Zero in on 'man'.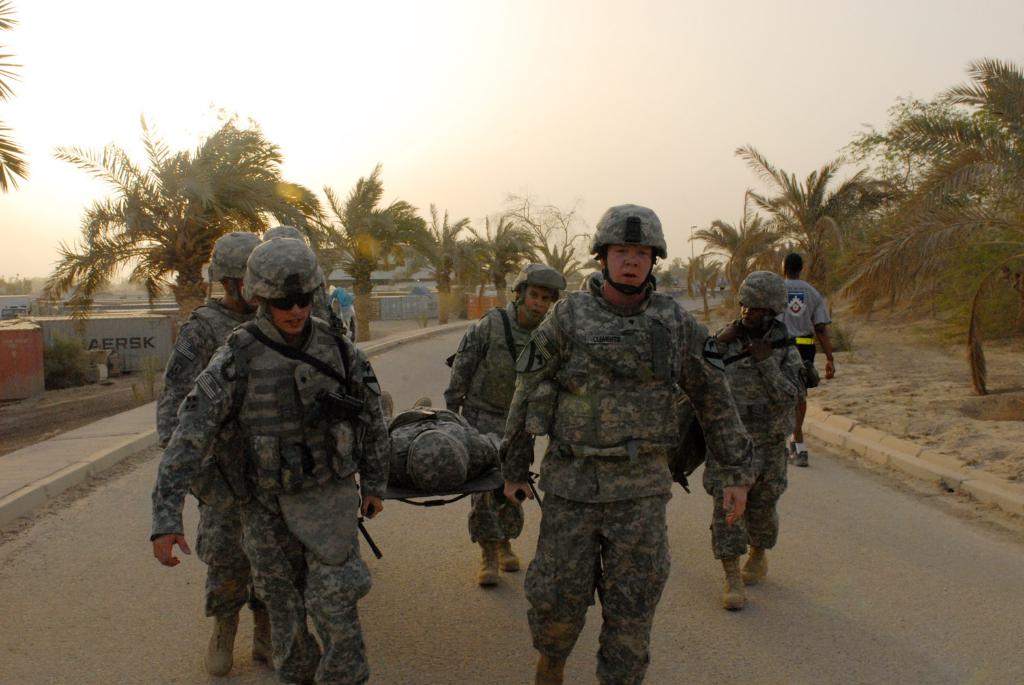
Zeroed in: [149, 235, 367, 684].
